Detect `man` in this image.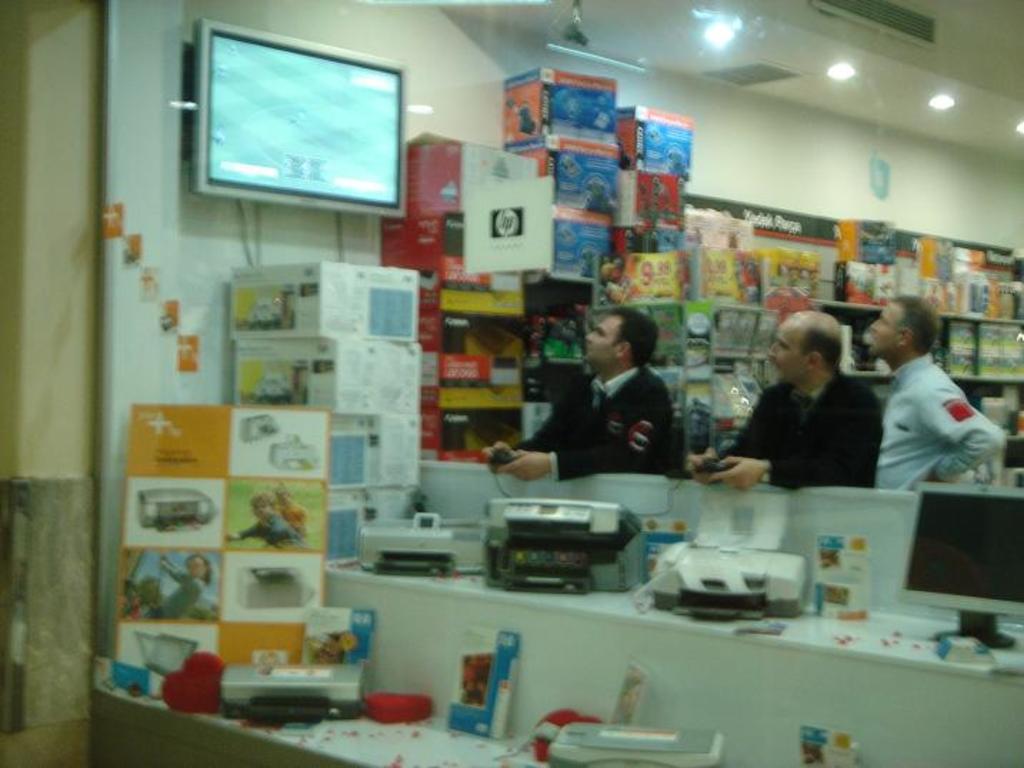
Detection: [863,295,1008,494].
